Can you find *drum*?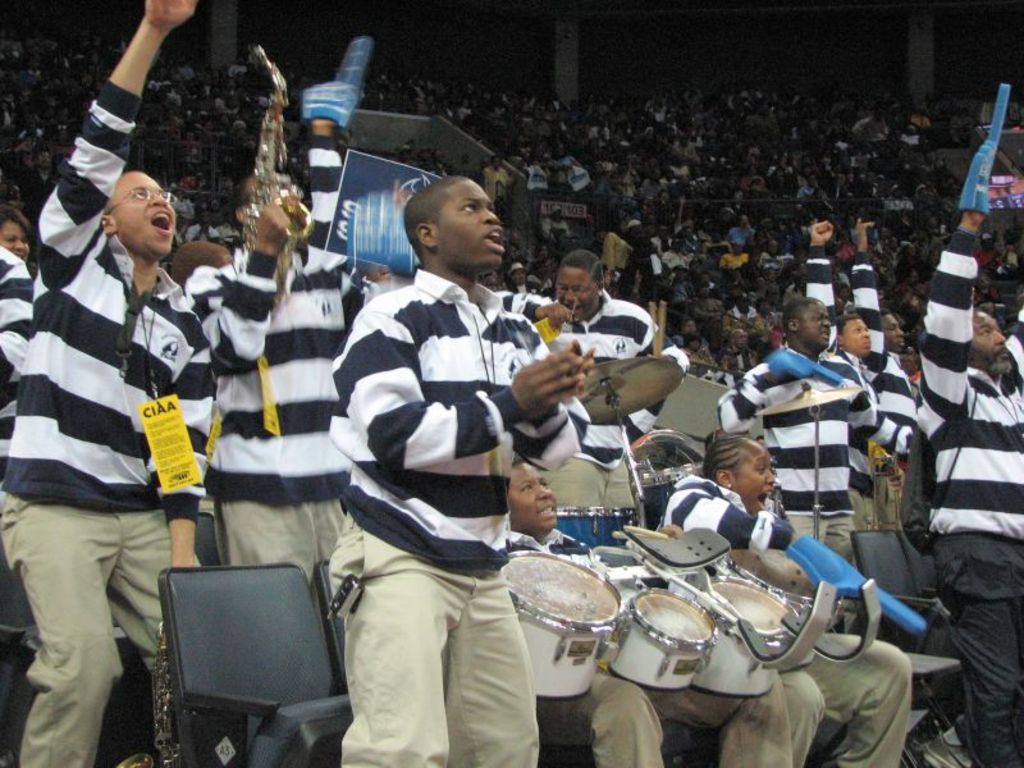
Yes, bounding box: 608/589/718/690.
